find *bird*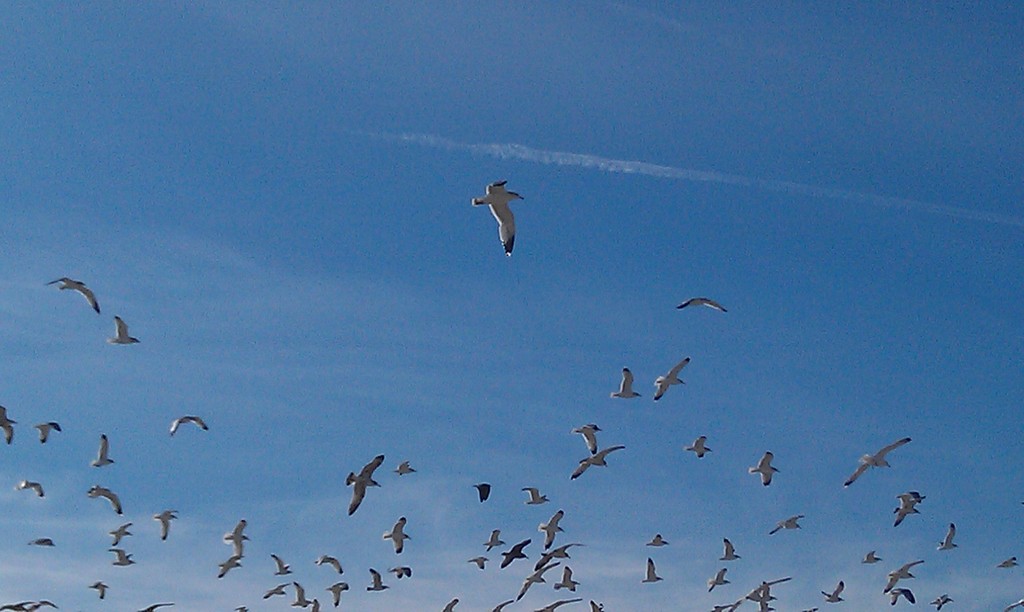
[262, 581, 291, 599]
